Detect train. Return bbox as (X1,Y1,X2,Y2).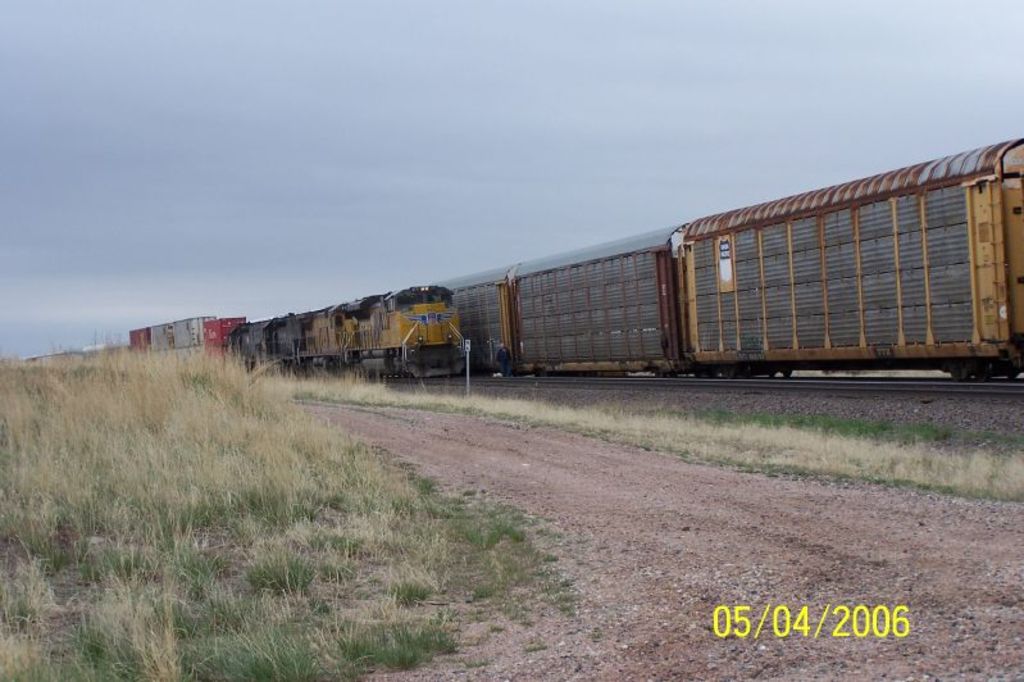
(442,136,1023,381).
